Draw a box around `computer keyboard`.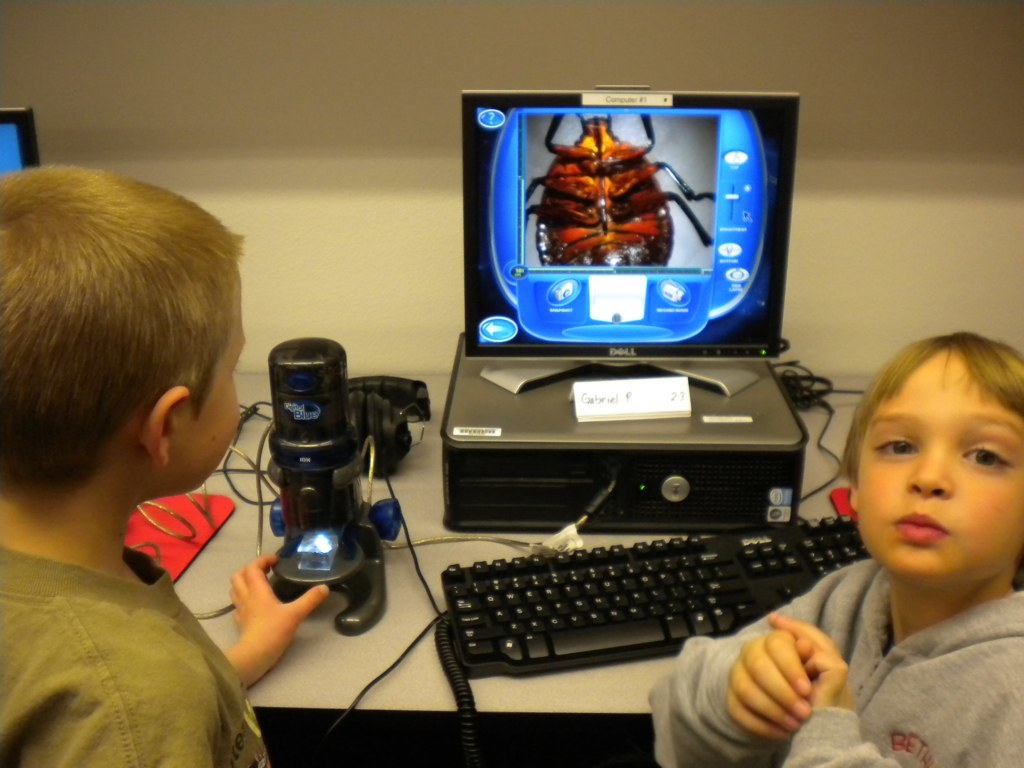
[x1=439, y1=509, x2=870, y2=670].
